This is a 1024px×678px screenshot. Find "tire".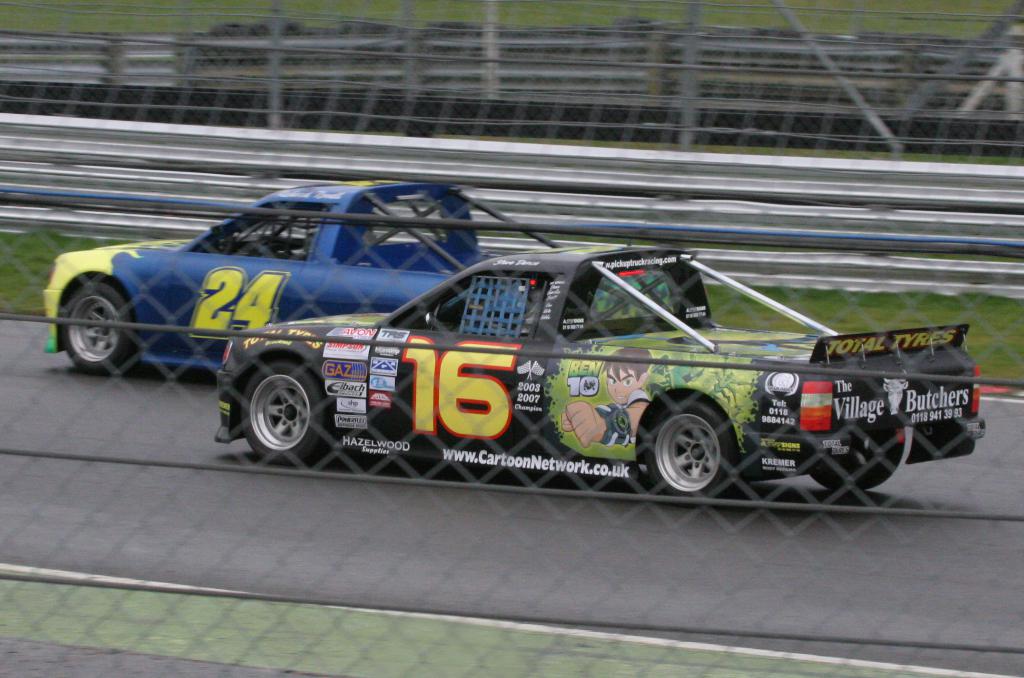
Bounding box: [x1=809, y1=426, x2=900, y2=492].
